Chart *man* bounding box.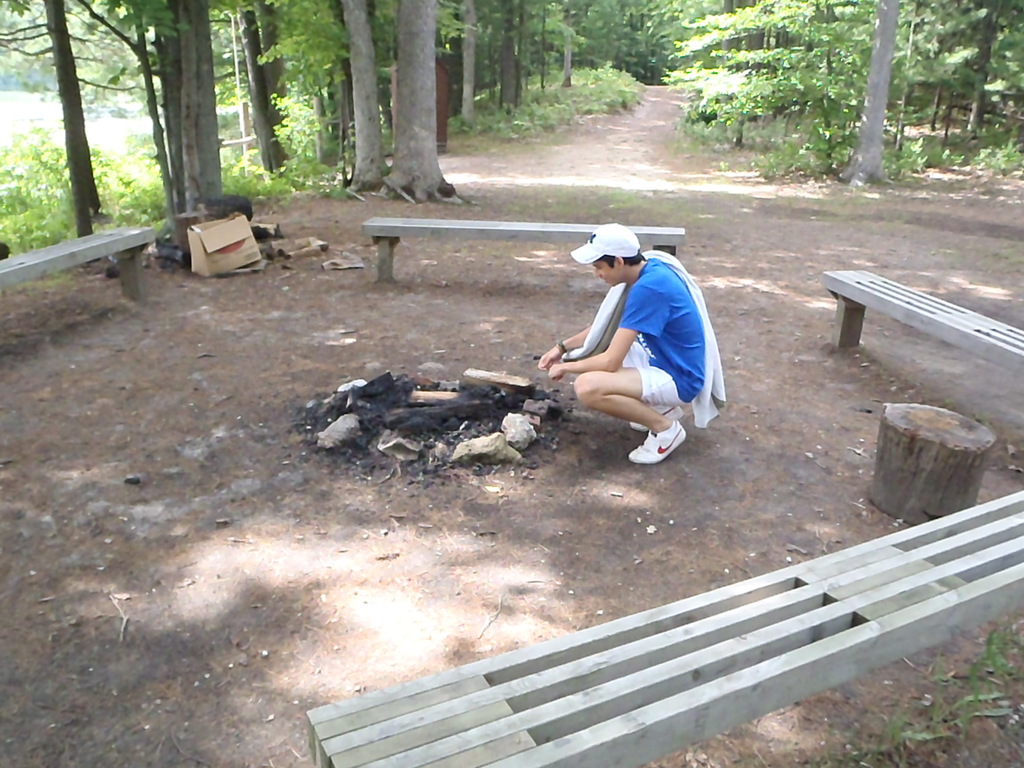
Charted: <region>535, 226, 732, 486</region>.
